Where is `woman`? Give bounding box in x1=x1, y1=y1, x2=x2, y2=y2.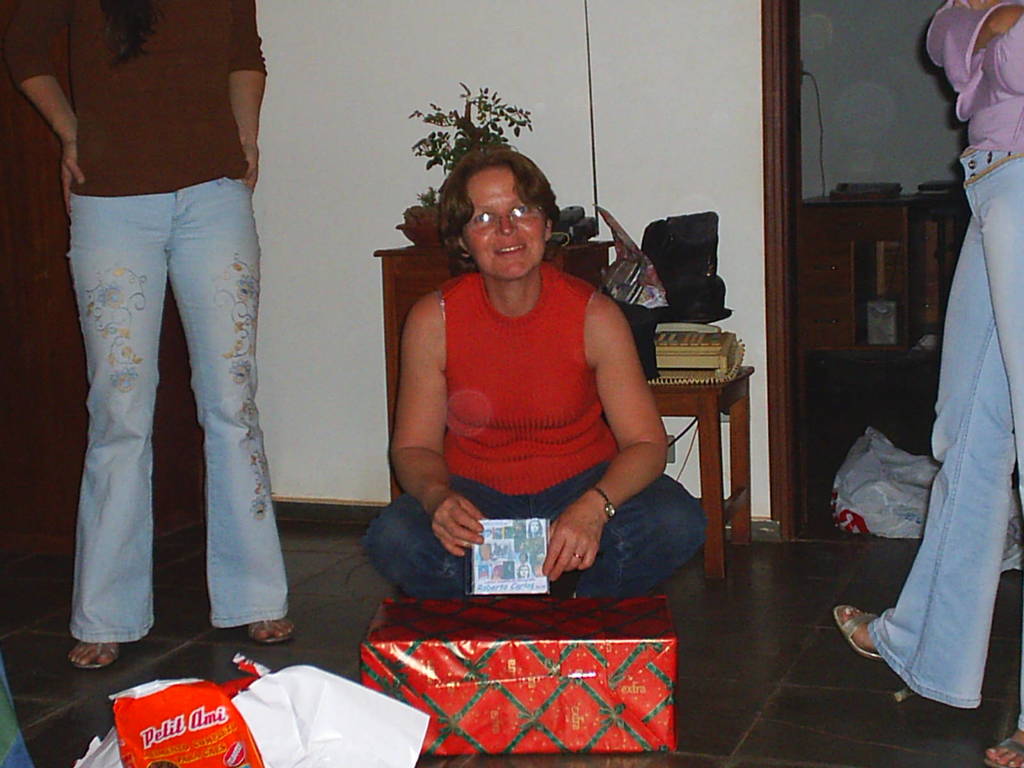
x1=362, y1=148, x2=709, y2=598.
